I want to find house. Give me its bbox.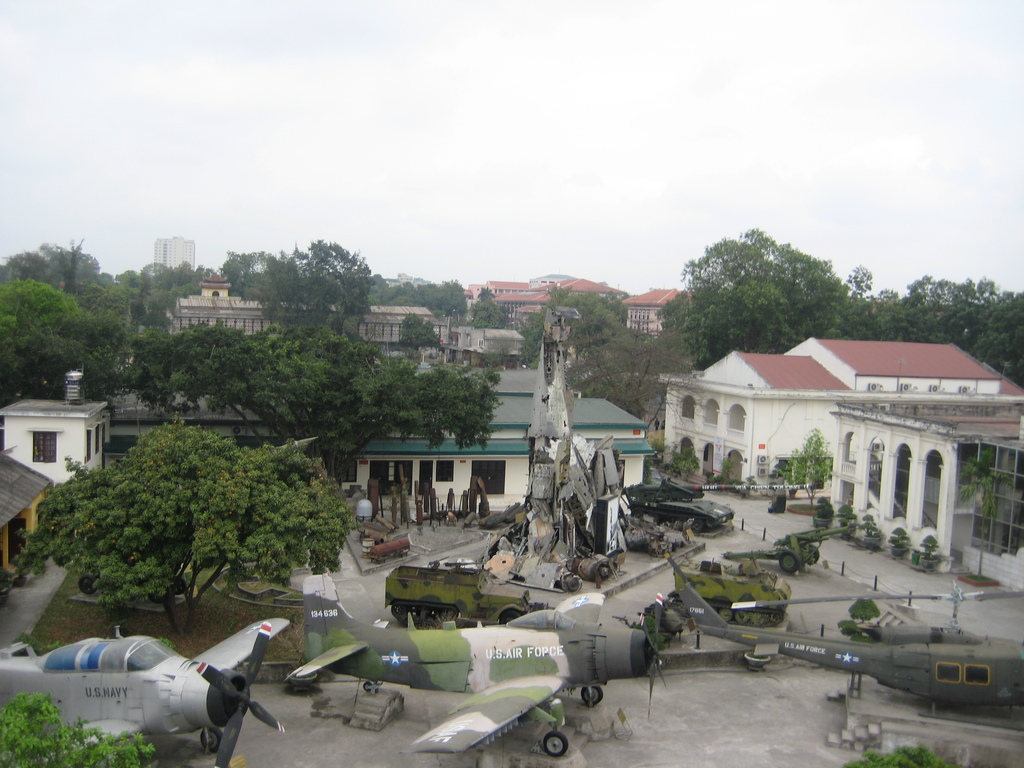
[837,403,1023,597].
